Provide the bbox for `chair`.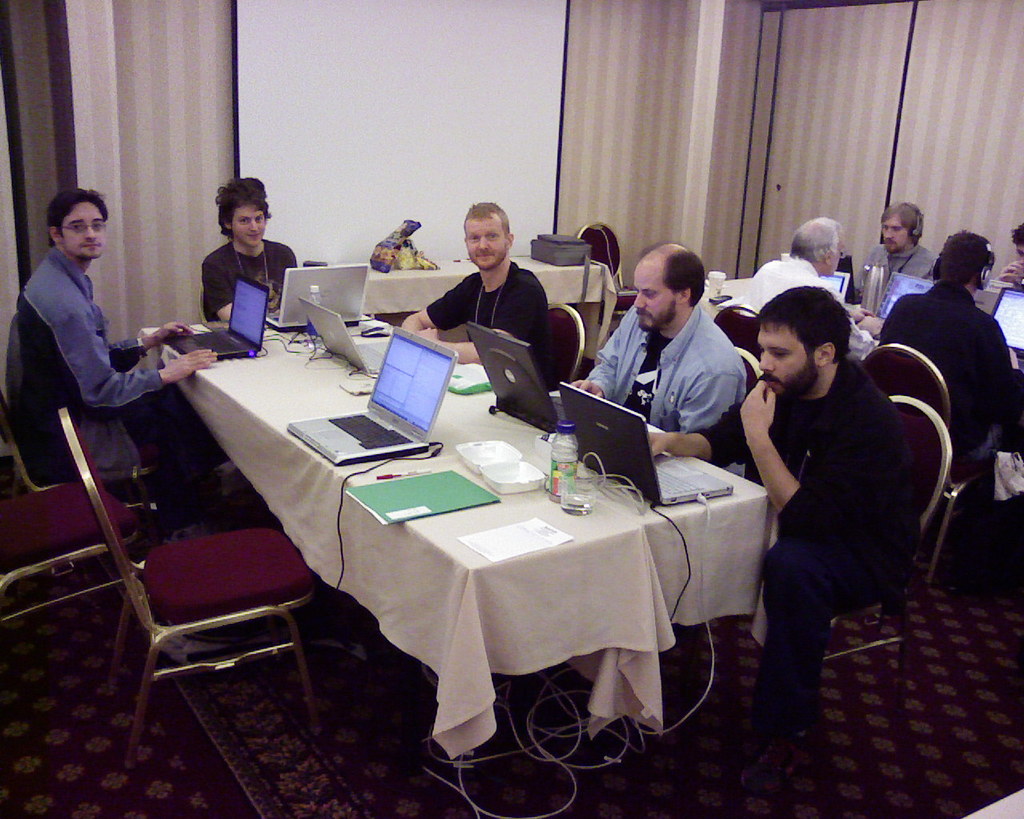
734, 346, 770, 485.
